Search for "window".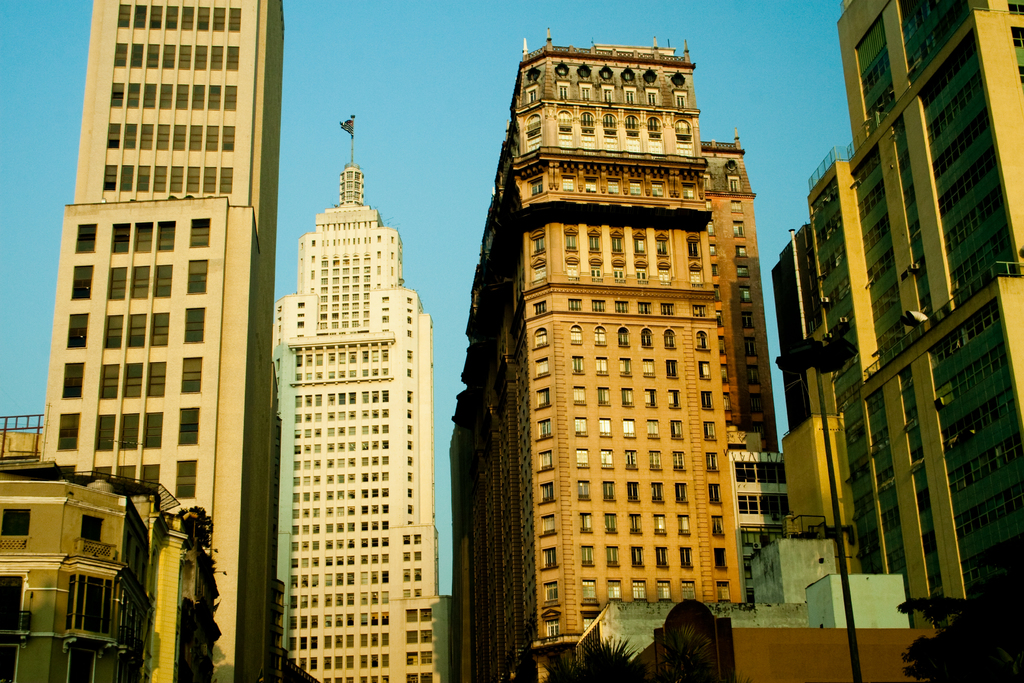
Found at <box>195,44,206,70</box>.
